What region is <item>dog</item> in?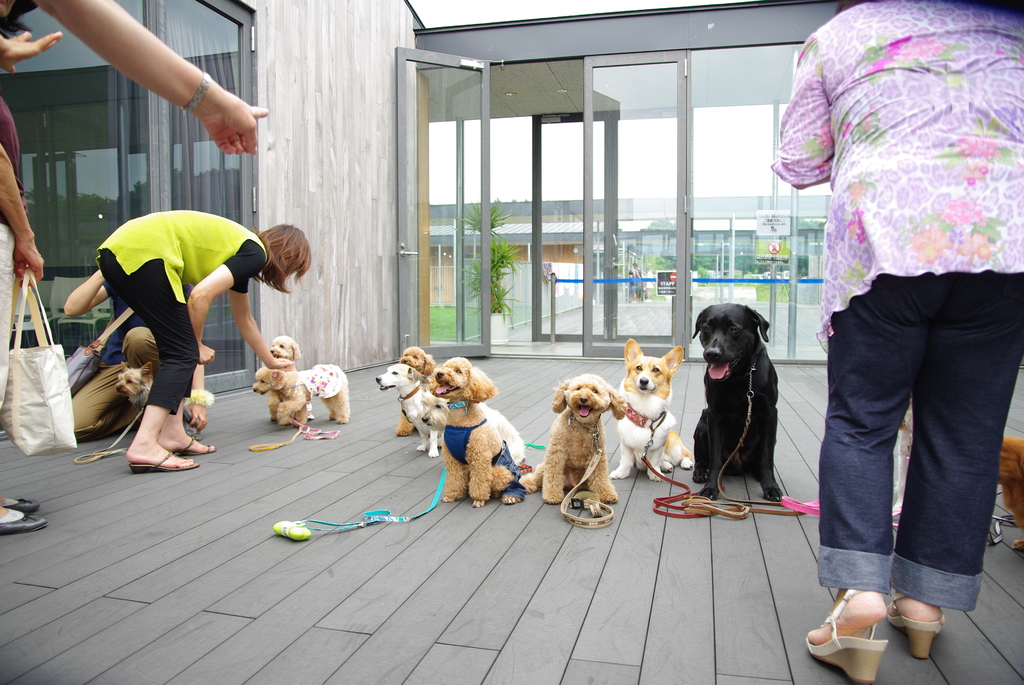
Rect(419, 388, 527, 468).
